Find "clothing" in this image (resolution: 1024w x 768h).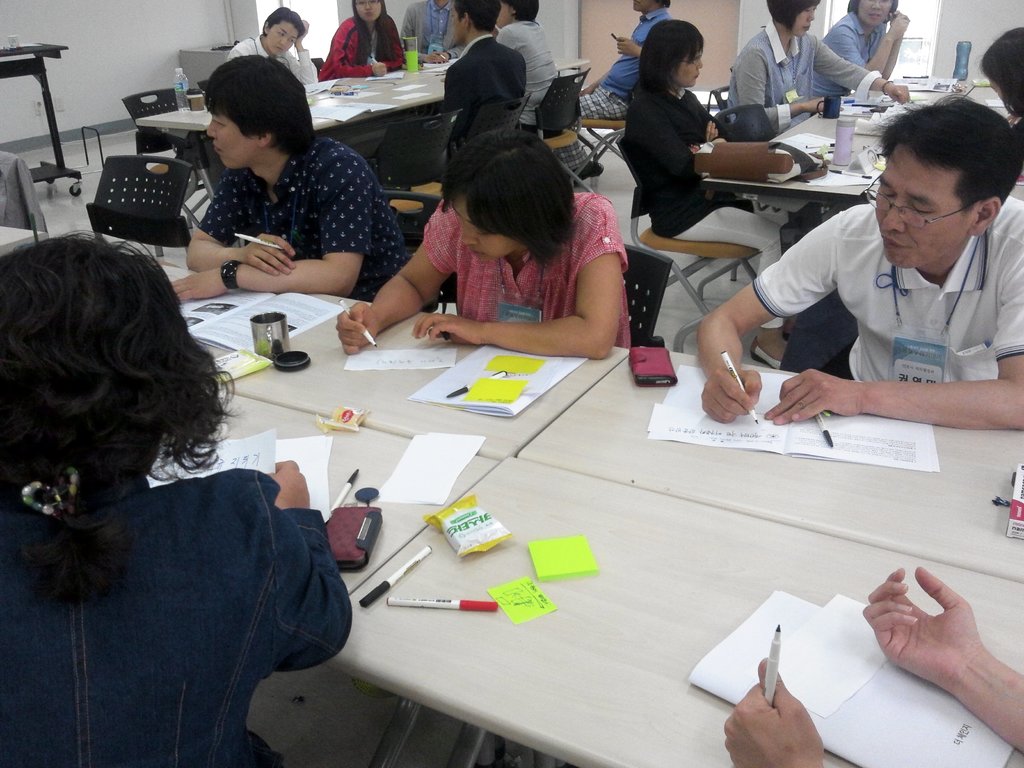
401 0 460 54.
